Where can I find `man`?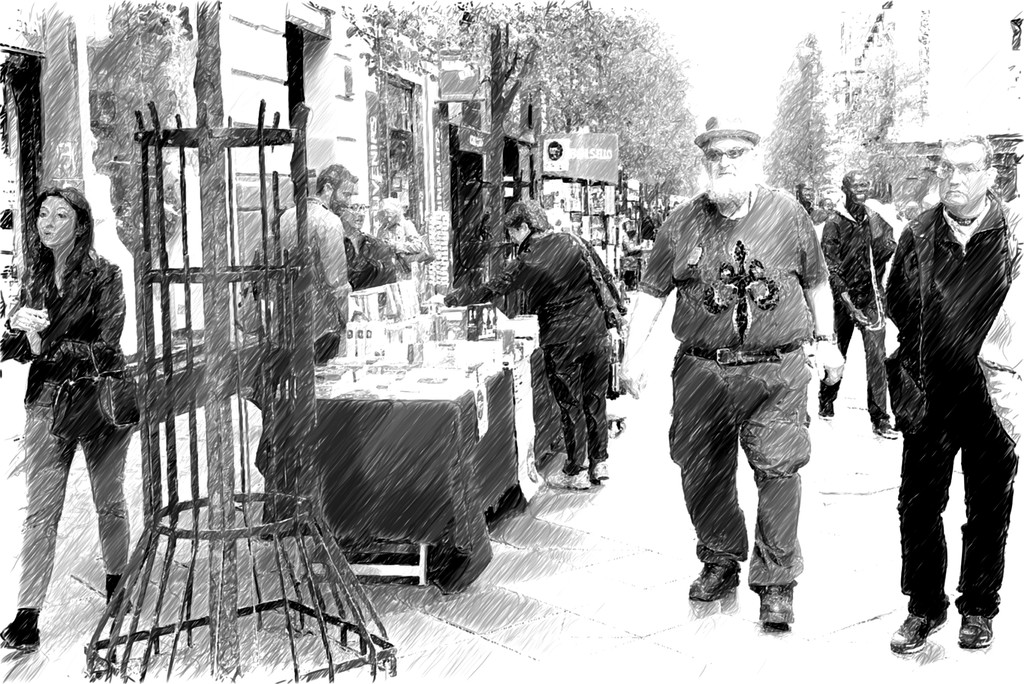
You can find it at x1=243, y1=162, x2=356, y2=537.
